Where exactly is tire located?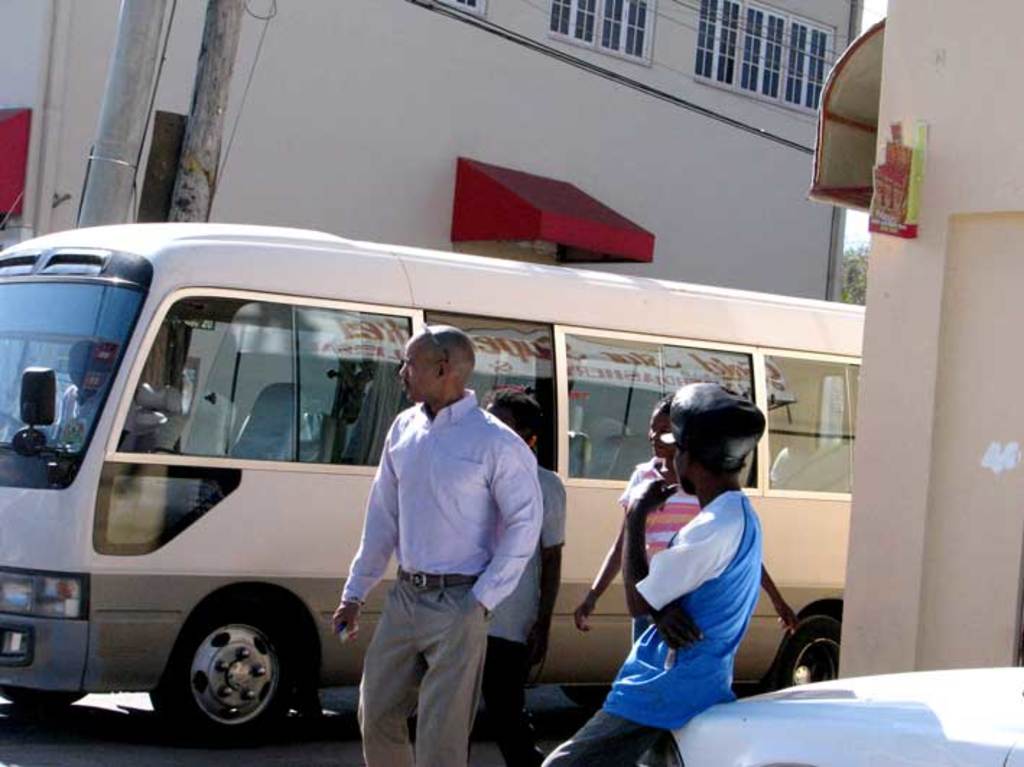
Its bounding box is [563, 685, 614, 708].
